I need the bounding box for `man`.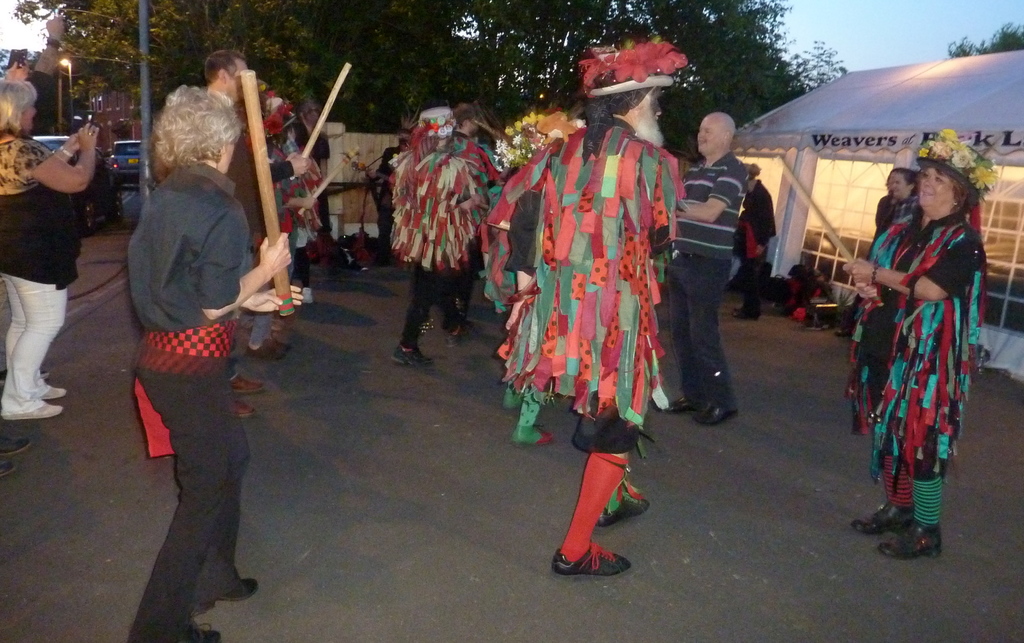
Here it is: x1=204, y1=46, x2=323, y2=421.
